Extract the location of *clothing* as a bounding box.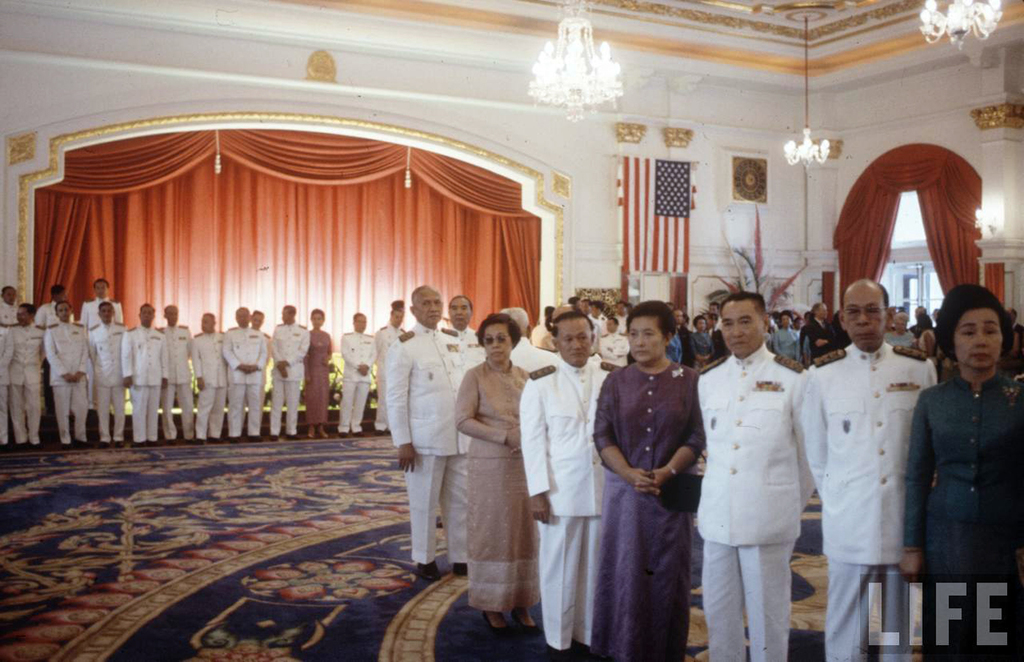
<box>458,361,521,619</box>.
